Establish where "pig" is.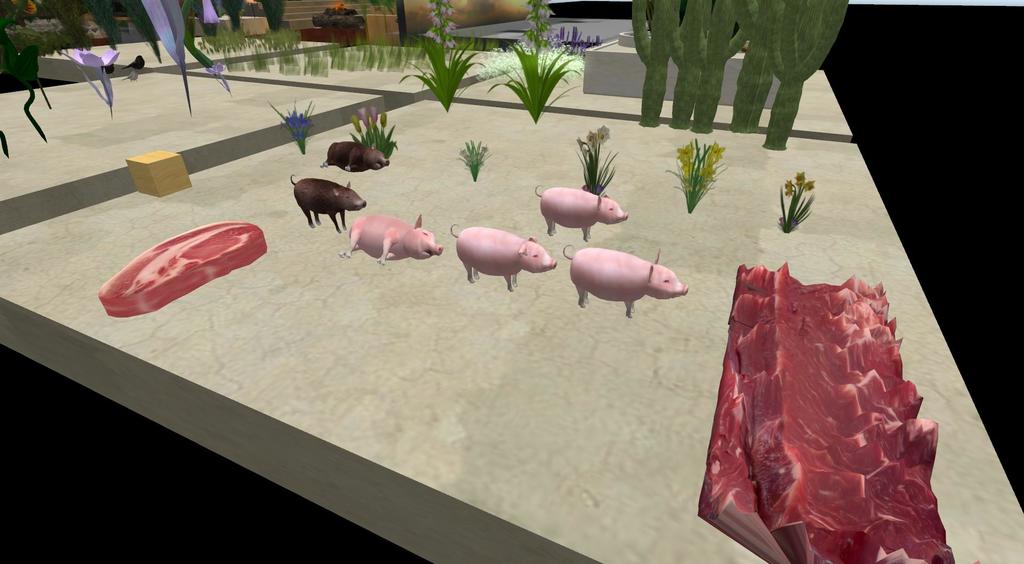
Established at (534,184,628,239).
